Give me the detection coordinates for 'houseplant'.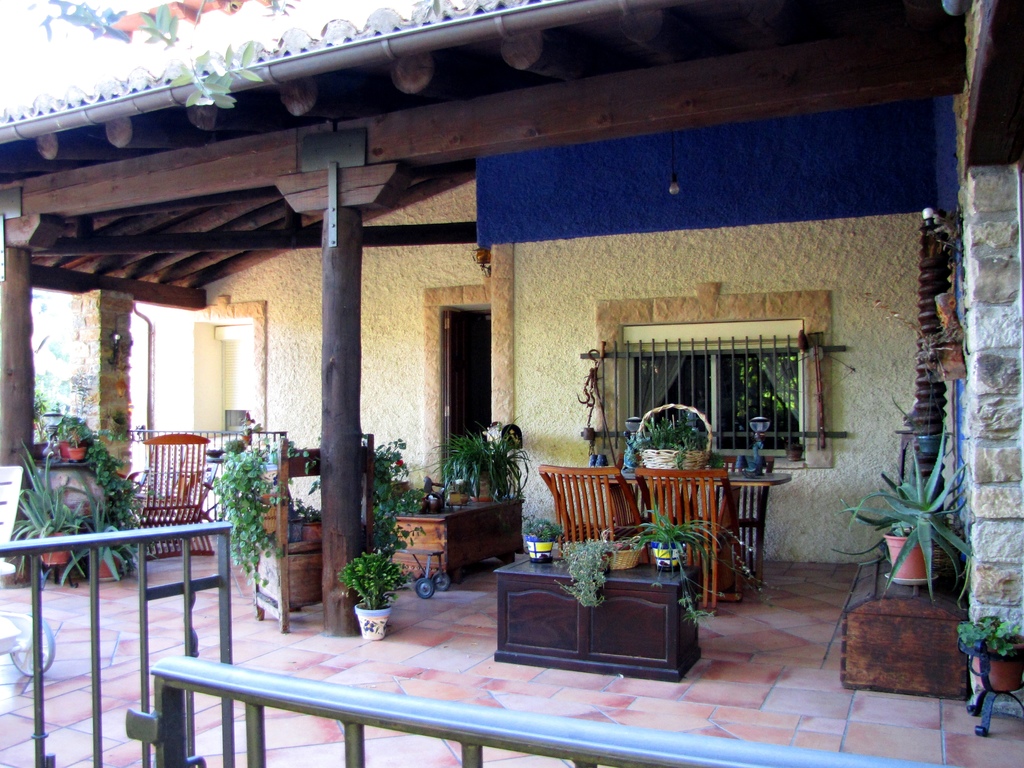
621/497/751/625.
